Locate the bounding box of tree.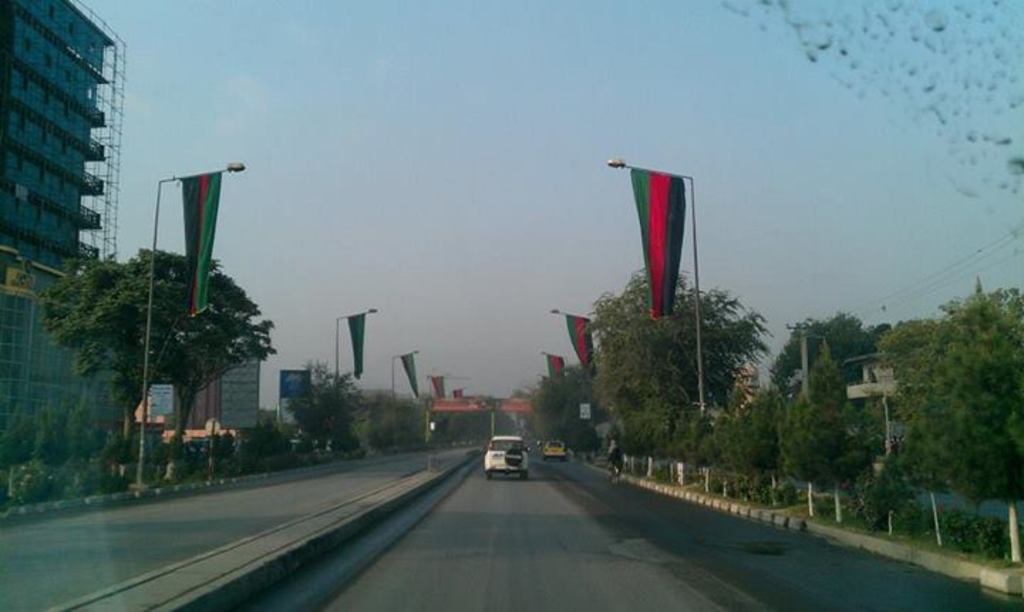
Bounding box: 532:363:602:463.
